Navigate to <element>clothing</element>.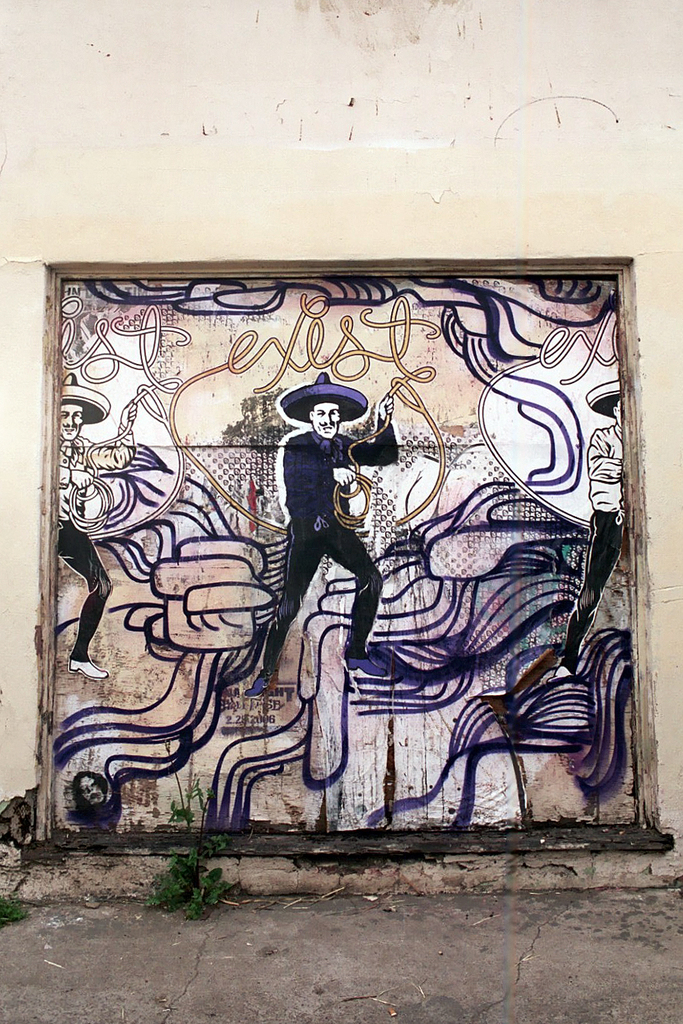
Navigation target: crop(56, 424, 133, 663).
